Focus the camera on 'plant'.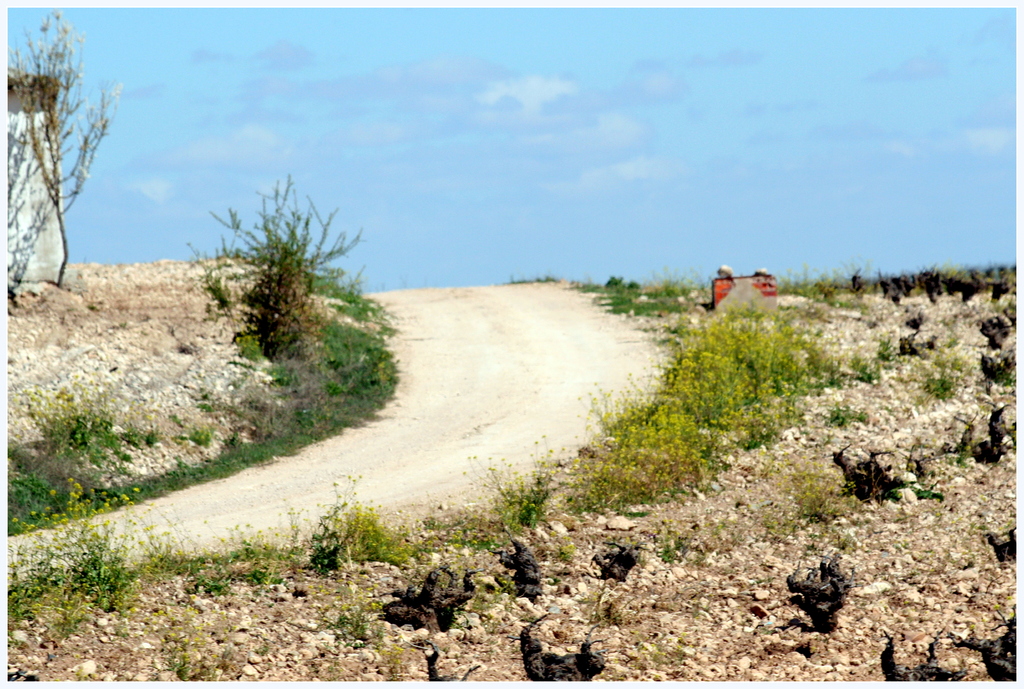
Focus region: {"x1": 424, "y1": 428, "x2": 556, "y2": 562}.
